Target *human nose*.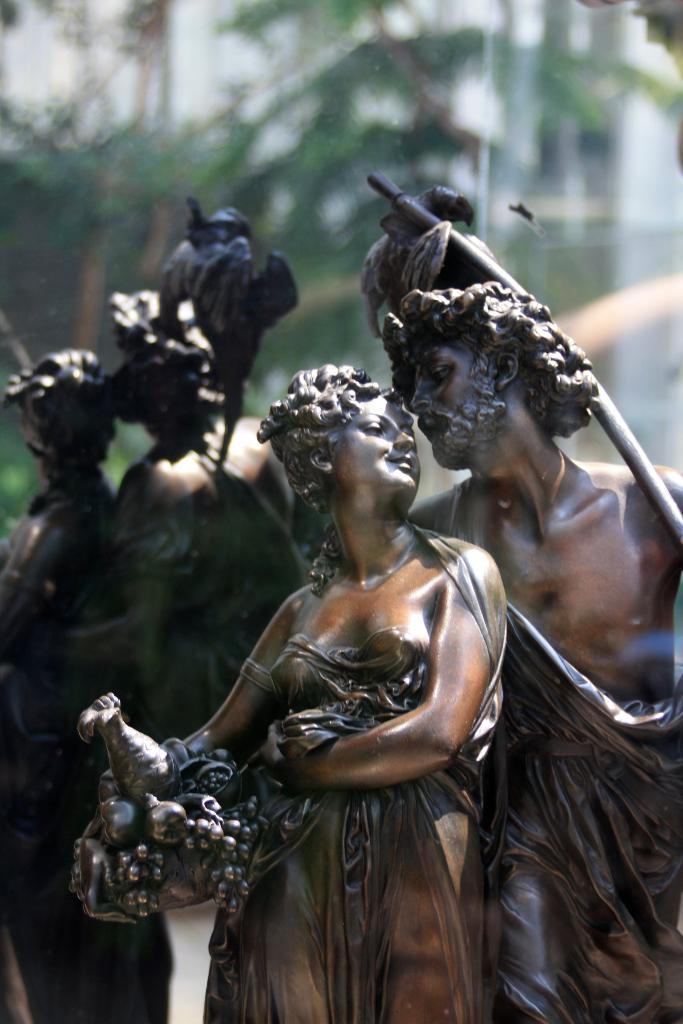
Target region: 408,378,429,413.
